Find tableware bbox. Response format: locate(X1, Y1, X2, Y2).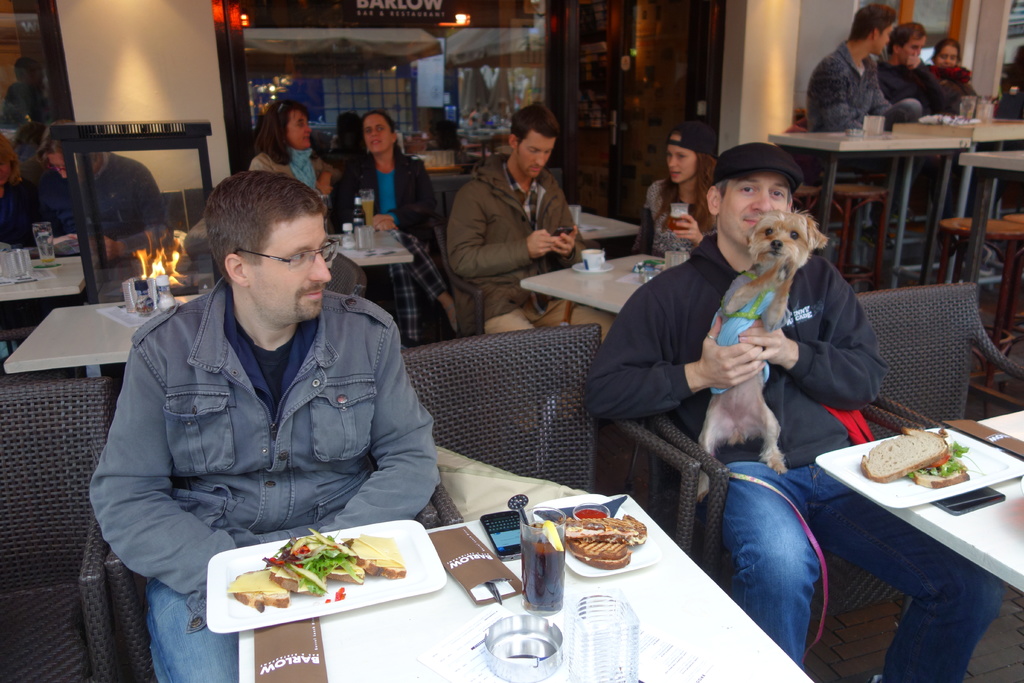
locate(481, 610, 566, 682).
